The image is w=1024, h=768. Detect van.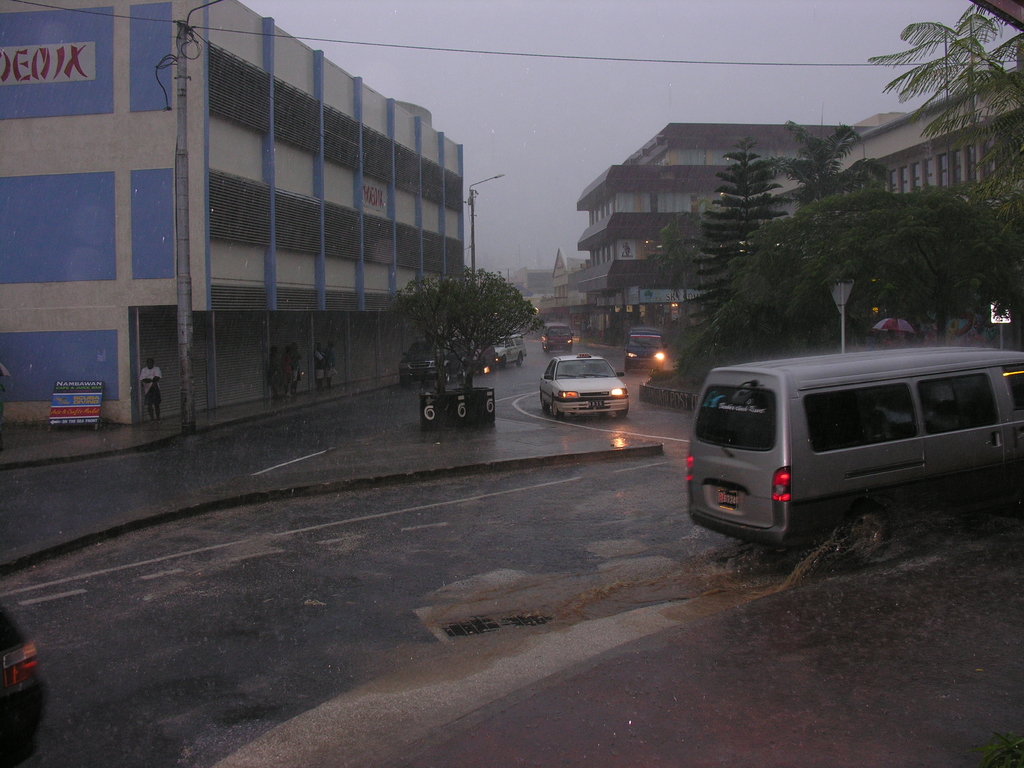
Detection: crop(684, 344, 1023, 562).
